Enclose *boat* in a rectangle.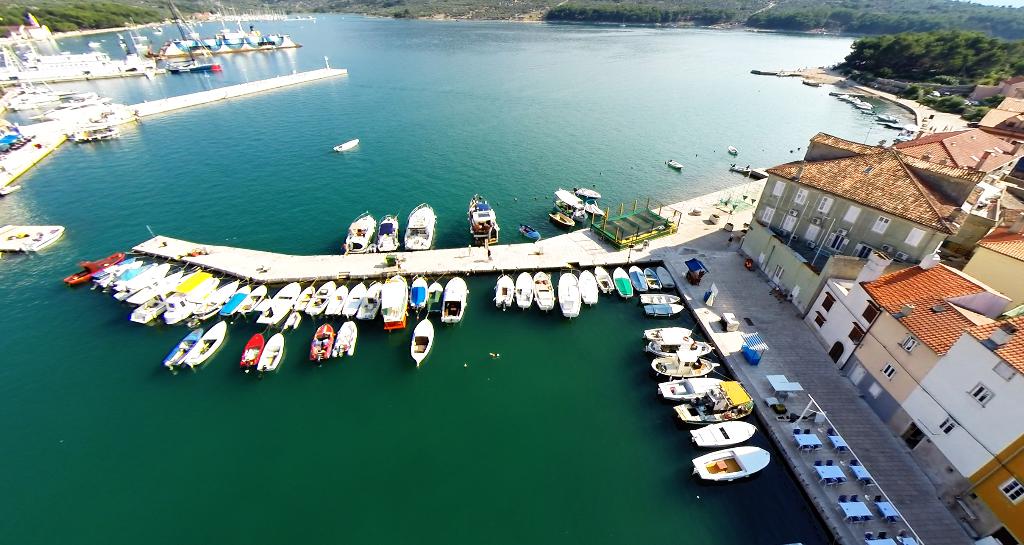
BBox(643, 320, 694, 342).
